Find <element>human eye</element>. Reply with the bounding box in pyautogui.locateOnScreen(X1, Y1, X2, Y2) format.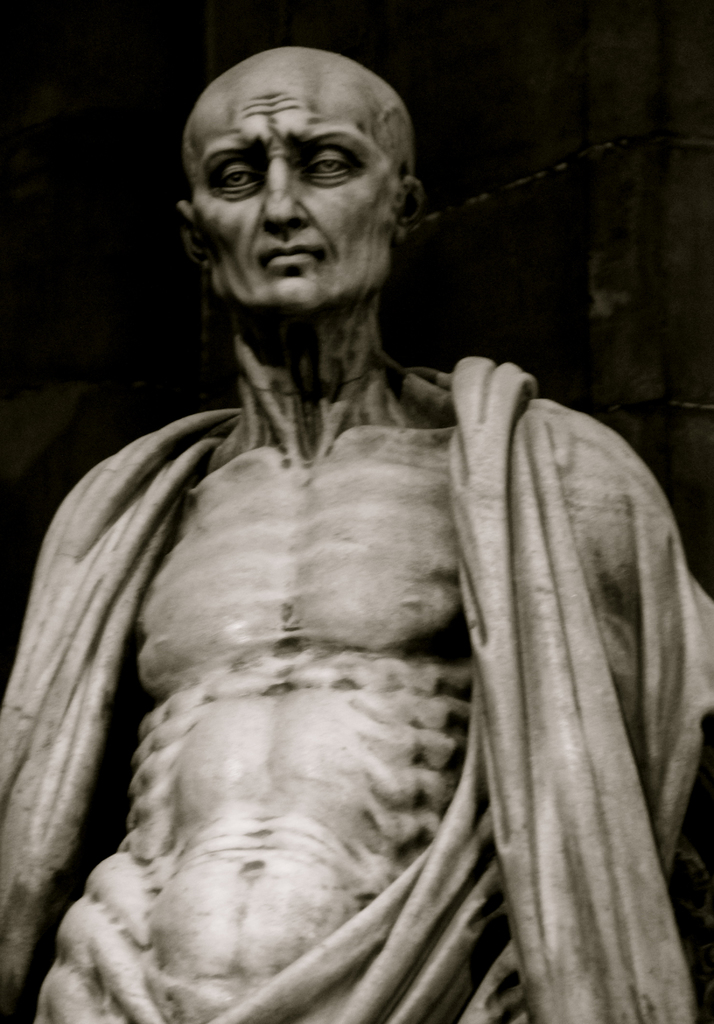
pyautogui.locateOnScreen(215, 159, 265, 200).
